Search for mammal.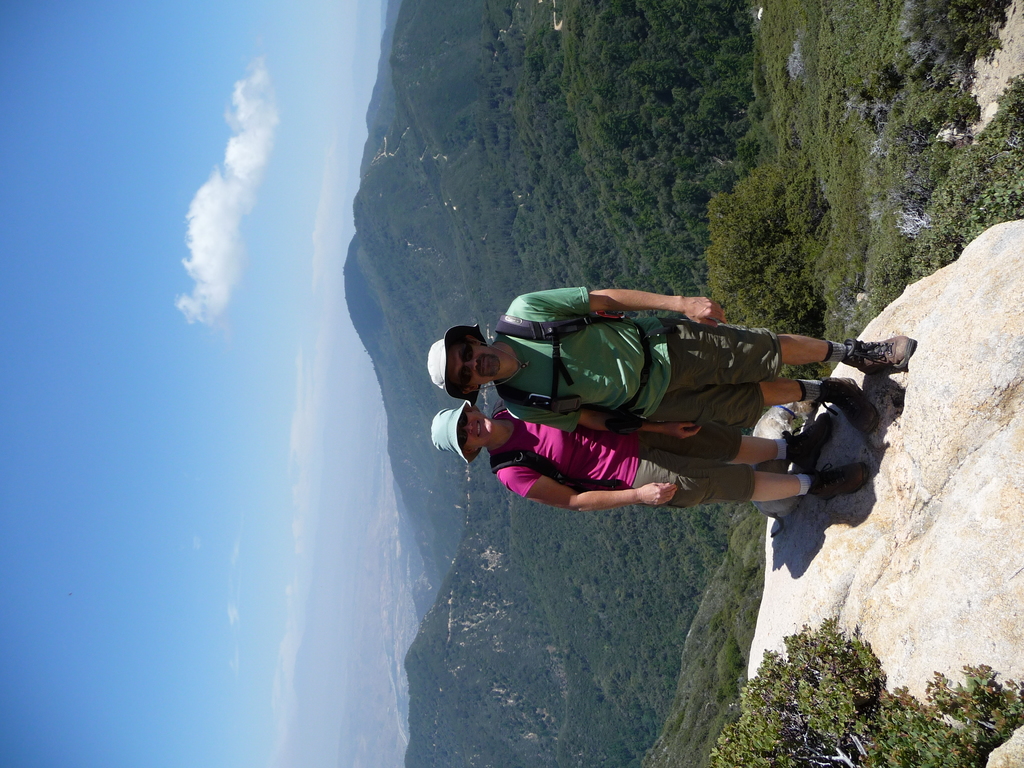
Found at <box>424,399,872,509</box>.
